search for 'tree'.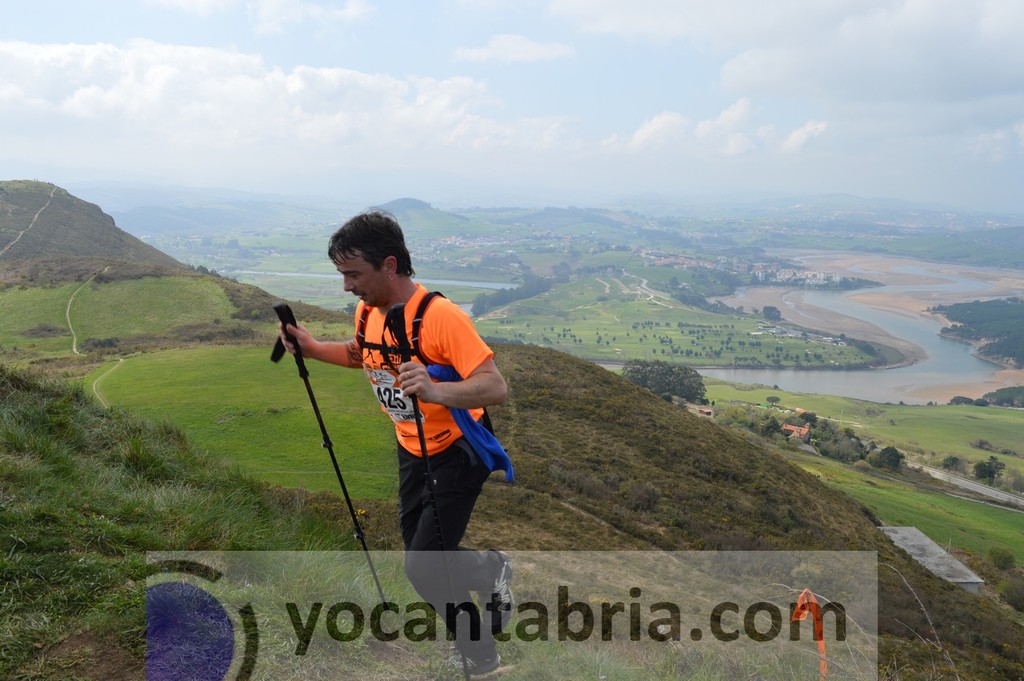
Found at {"left": 620, "top": 357, "right": 709, "bottom": 406}.
